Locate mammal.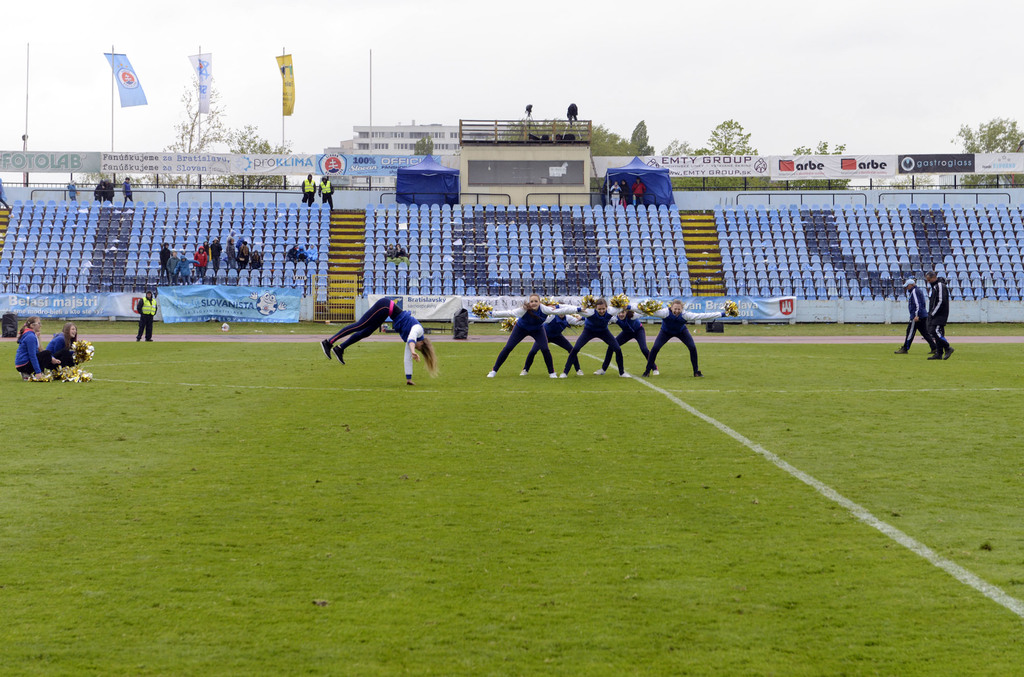
Bounding box: left=99, top=177, right=115, bottom=206.
